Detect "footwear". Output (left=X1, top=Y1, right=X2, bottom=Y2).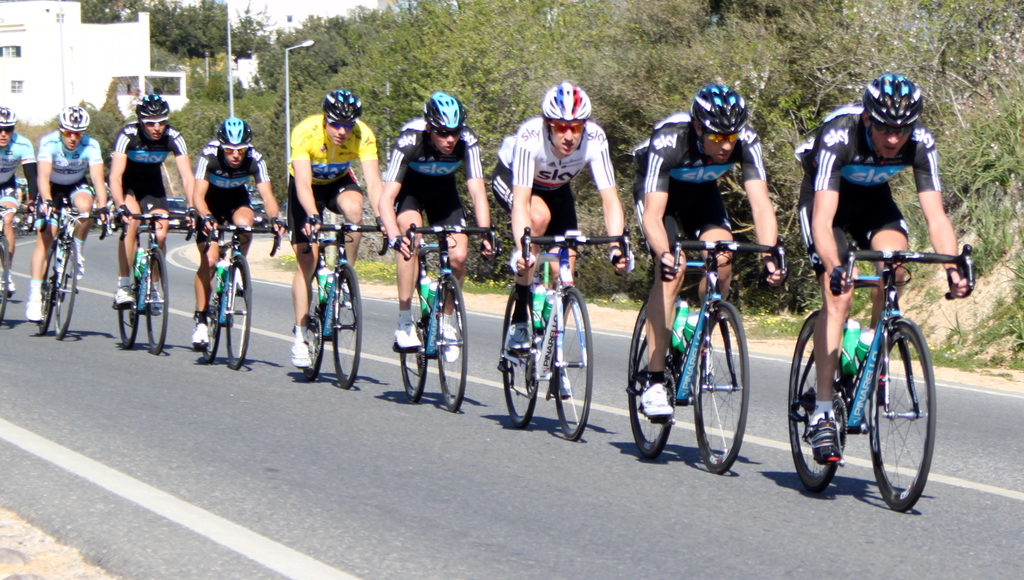
(left=391, top=319, right=422, bottom=355).
